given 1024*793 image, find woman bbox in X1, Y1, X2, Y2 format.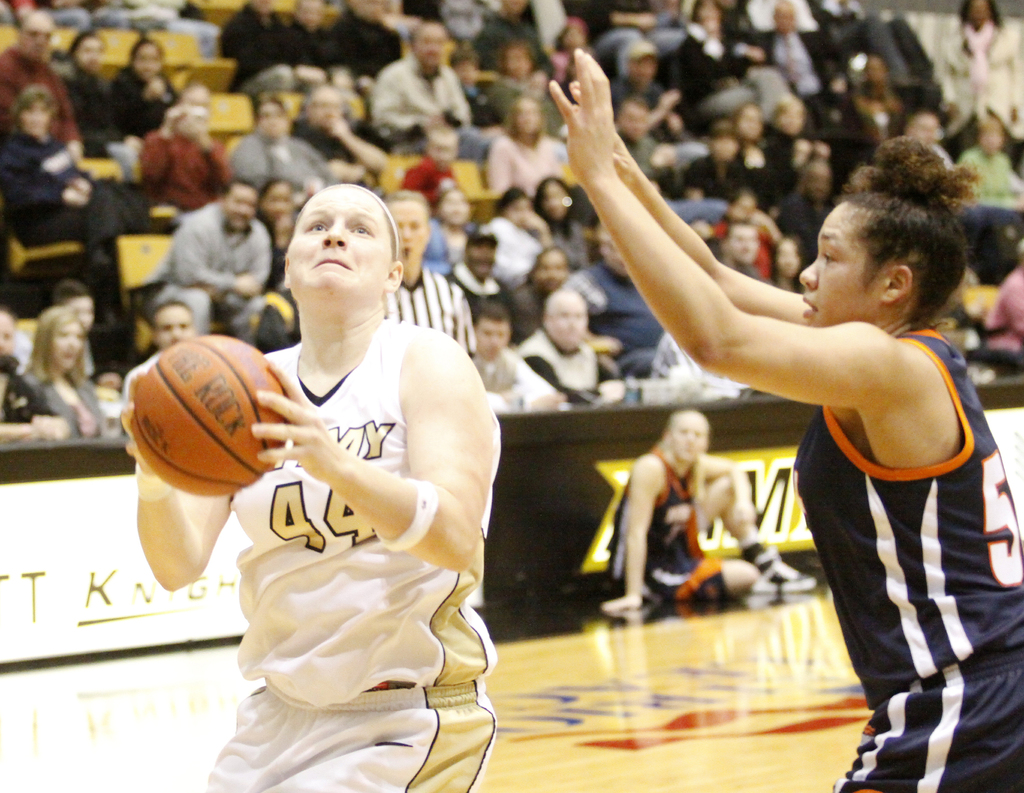
54, 28, 141, 211.
